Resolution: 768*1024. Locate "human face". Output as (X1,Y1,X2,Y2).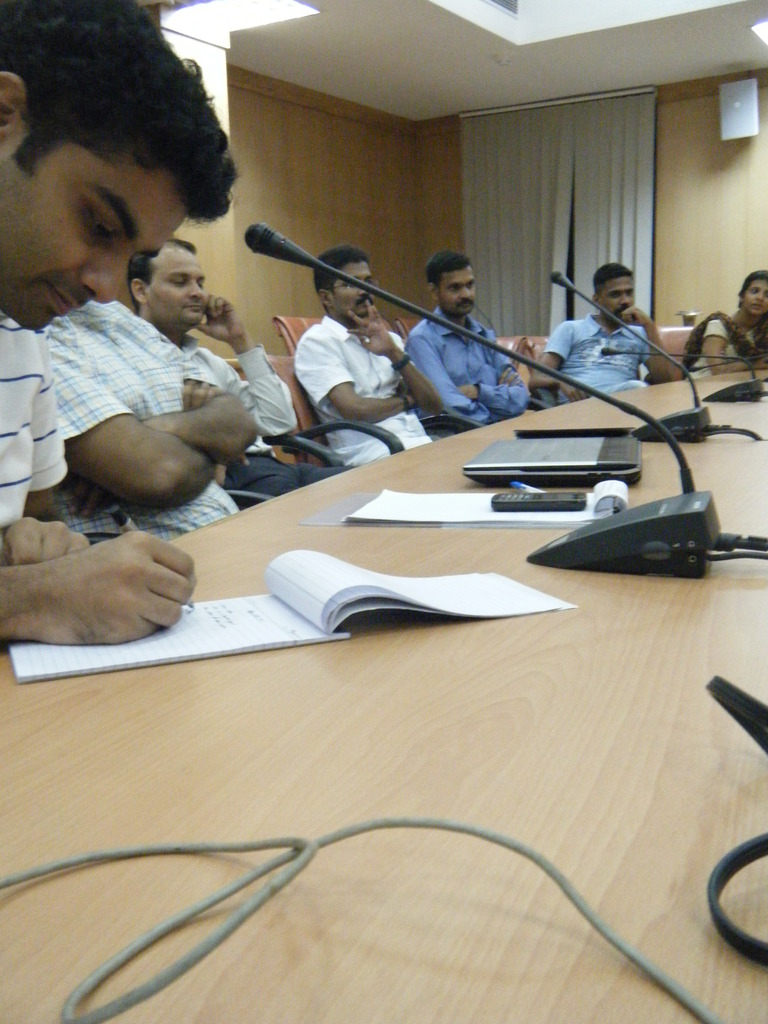
(334,260,378,323).
